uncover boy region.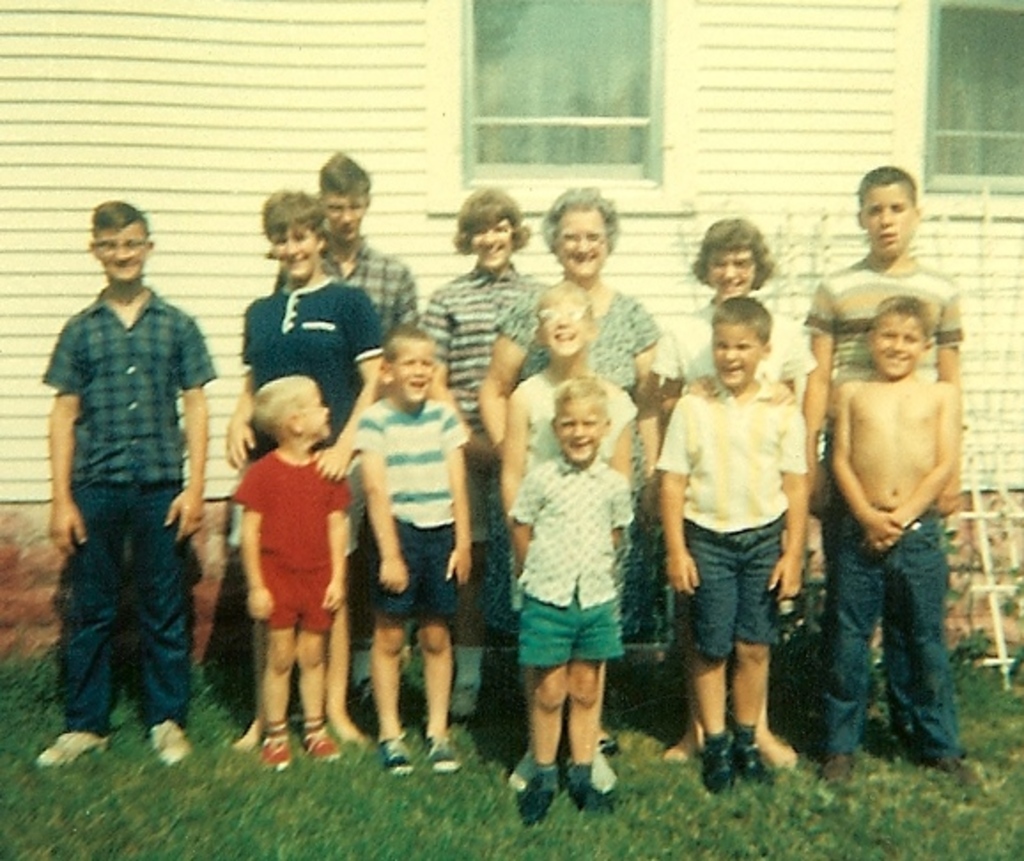
Uncovered: 280,152,416,331.
